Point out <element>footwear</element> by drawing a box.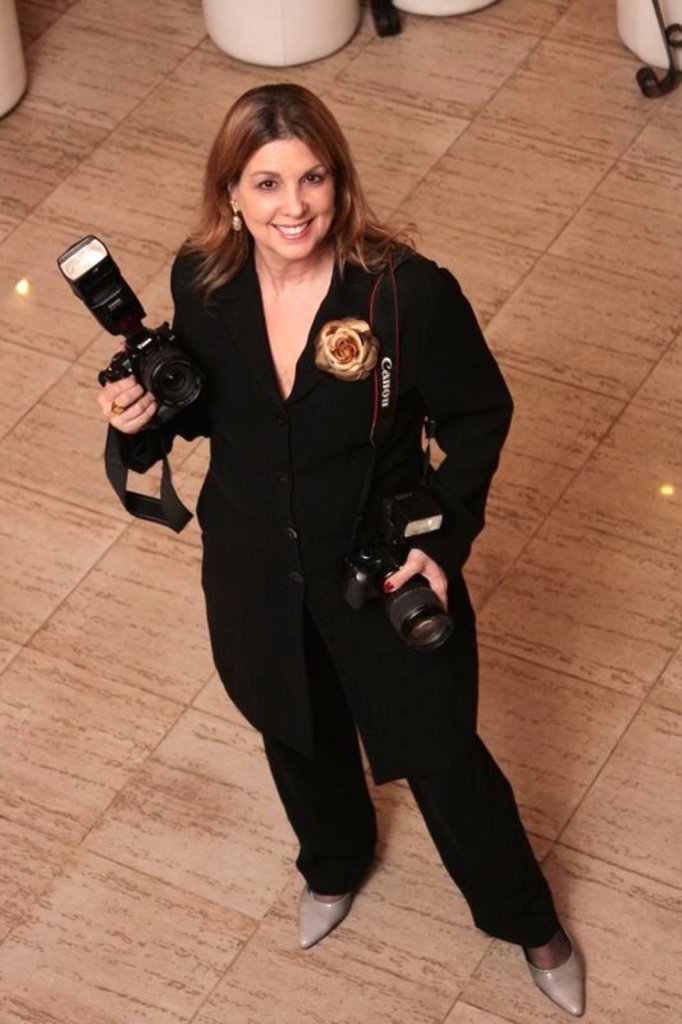
Rect(525, 929, 599, 1009).
